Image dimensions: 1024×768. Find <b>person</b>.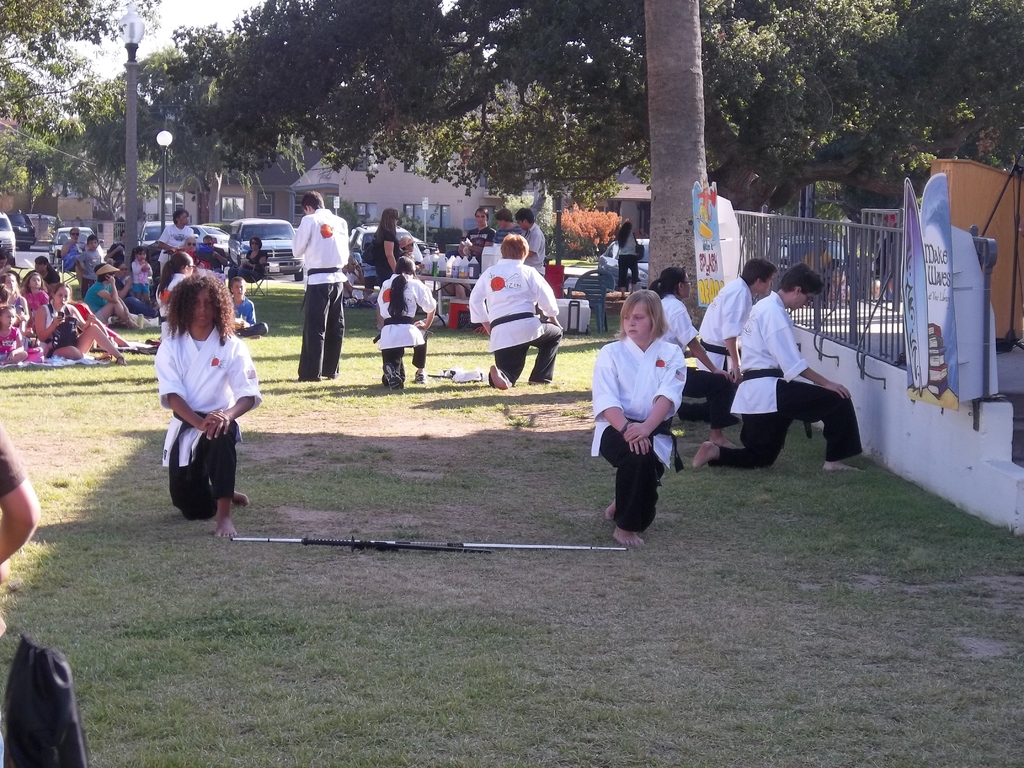
crop(460, 204, 491, 268).
